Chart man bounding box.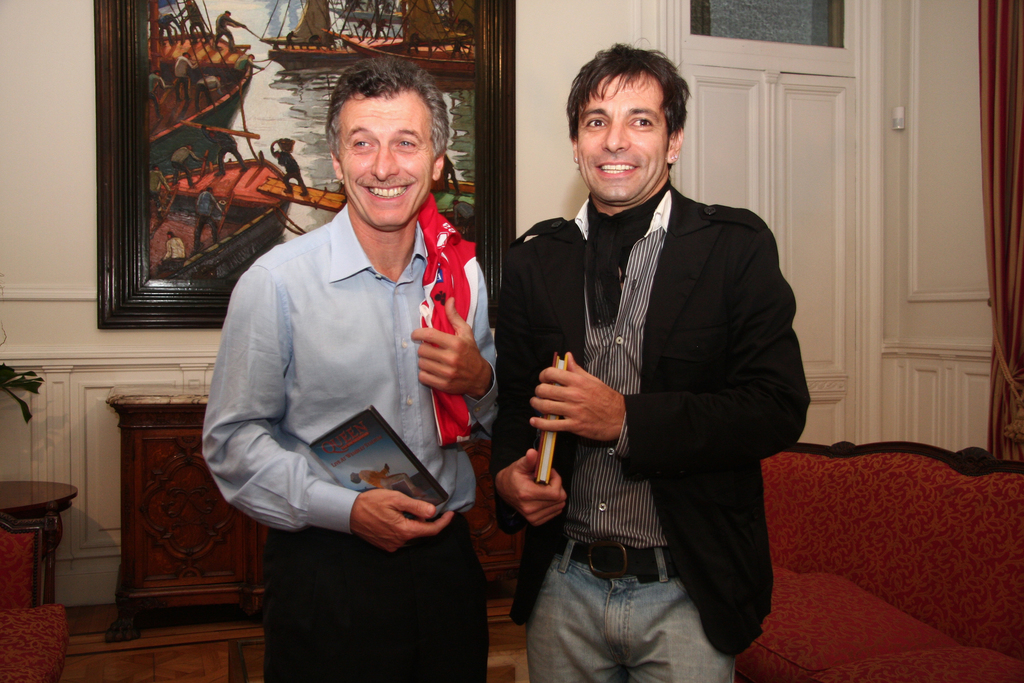
Charted: (202, 76, 497, 654).
